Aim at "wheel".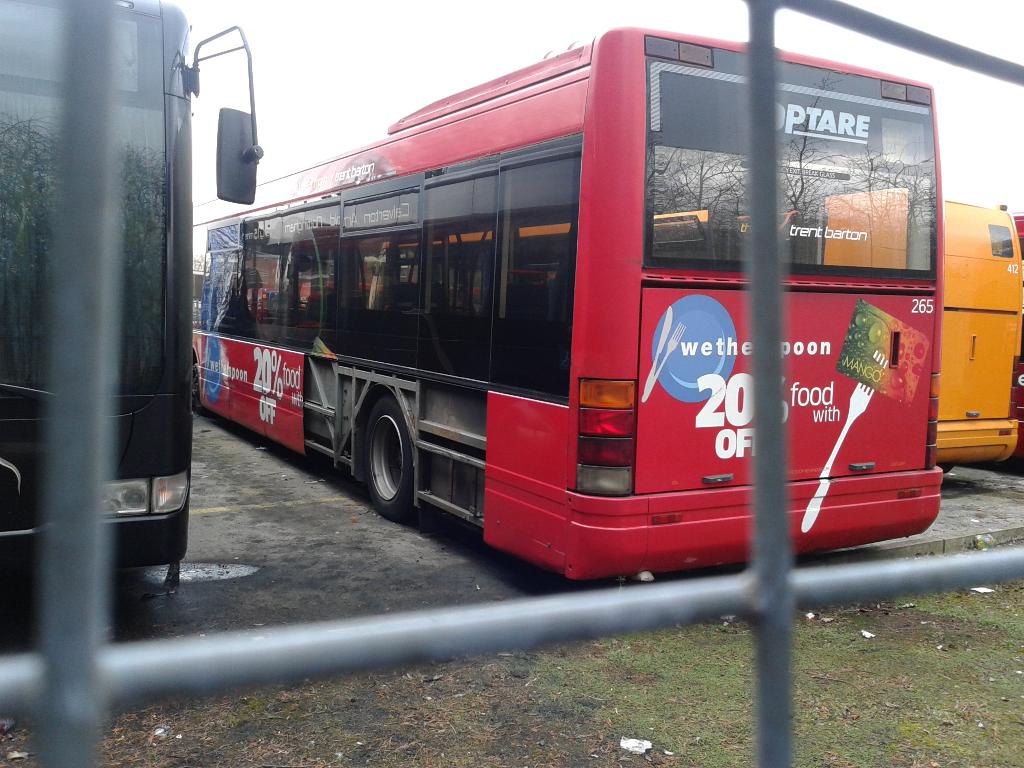
Aimed at [left=348, top=392, right=417, bottom=523].
